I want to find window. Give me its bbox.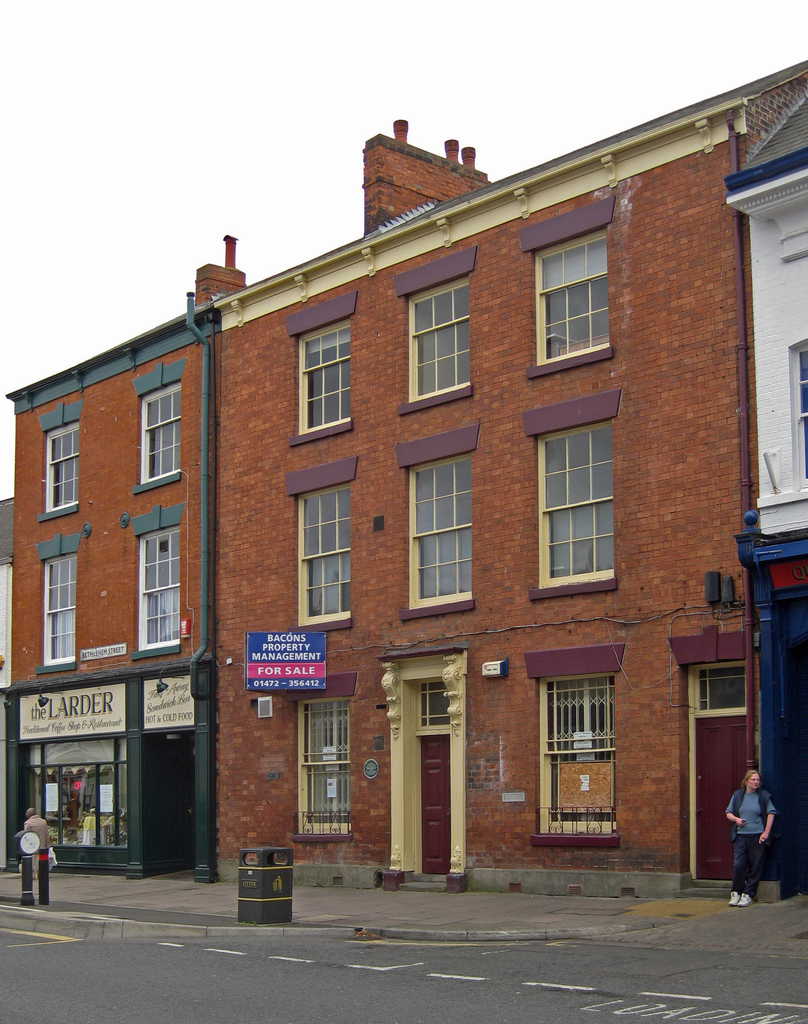
box=[46, 420, 85, 508].
